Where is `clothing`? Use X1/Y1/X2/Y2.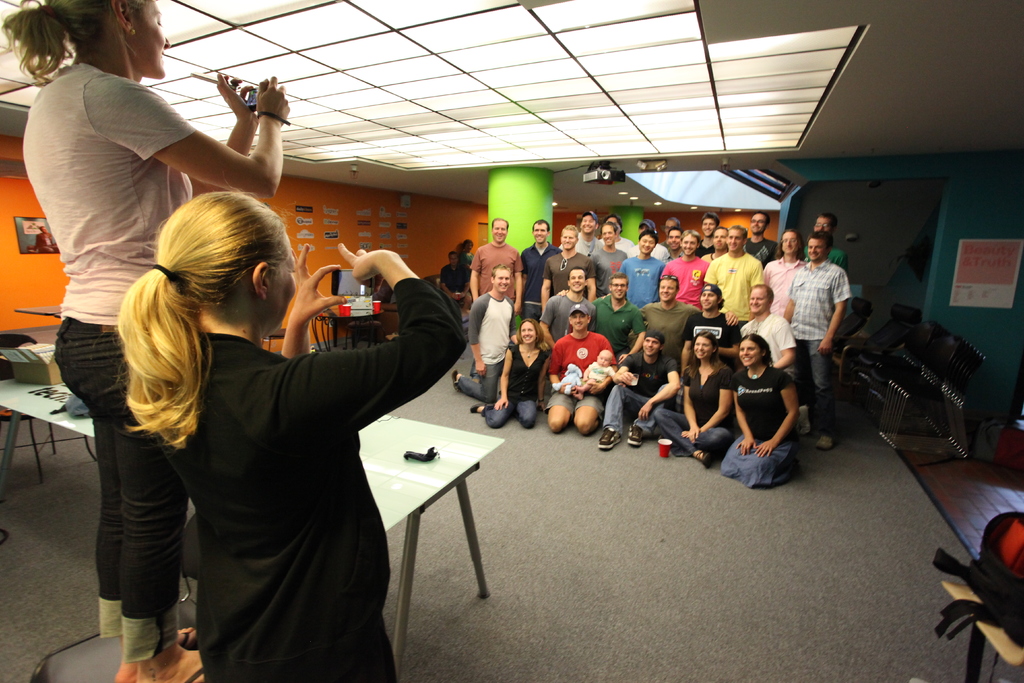
647/295/693/355.
